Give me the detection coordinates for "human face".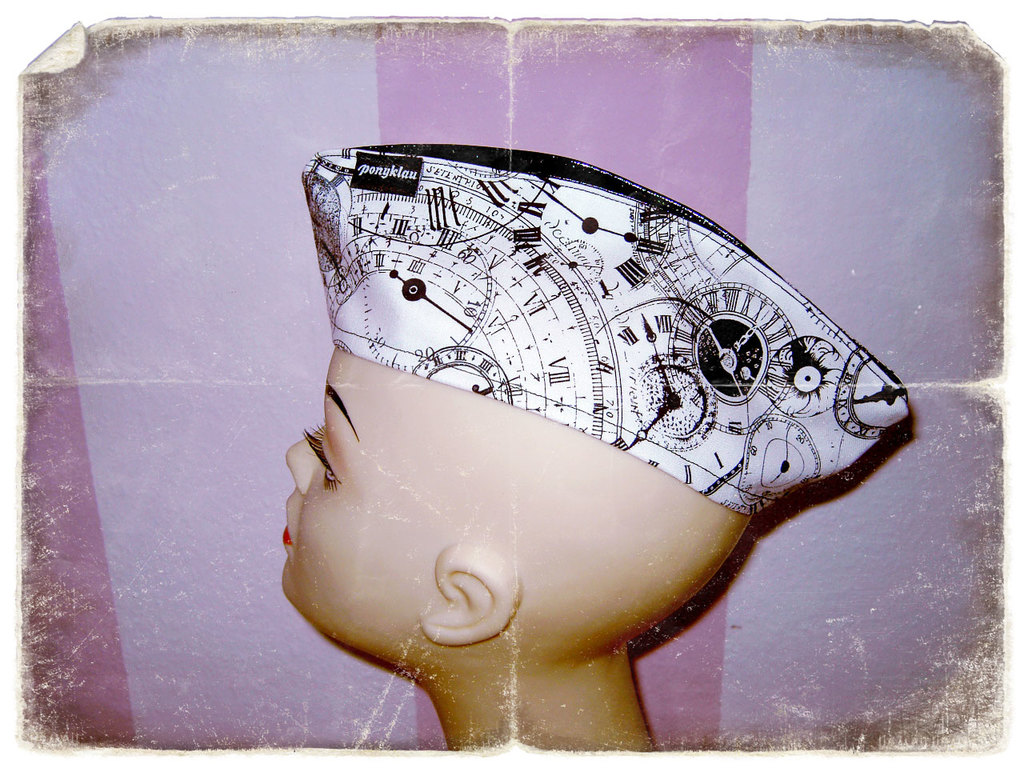
[x1=282, y1=358, x2=446, y2=598].
